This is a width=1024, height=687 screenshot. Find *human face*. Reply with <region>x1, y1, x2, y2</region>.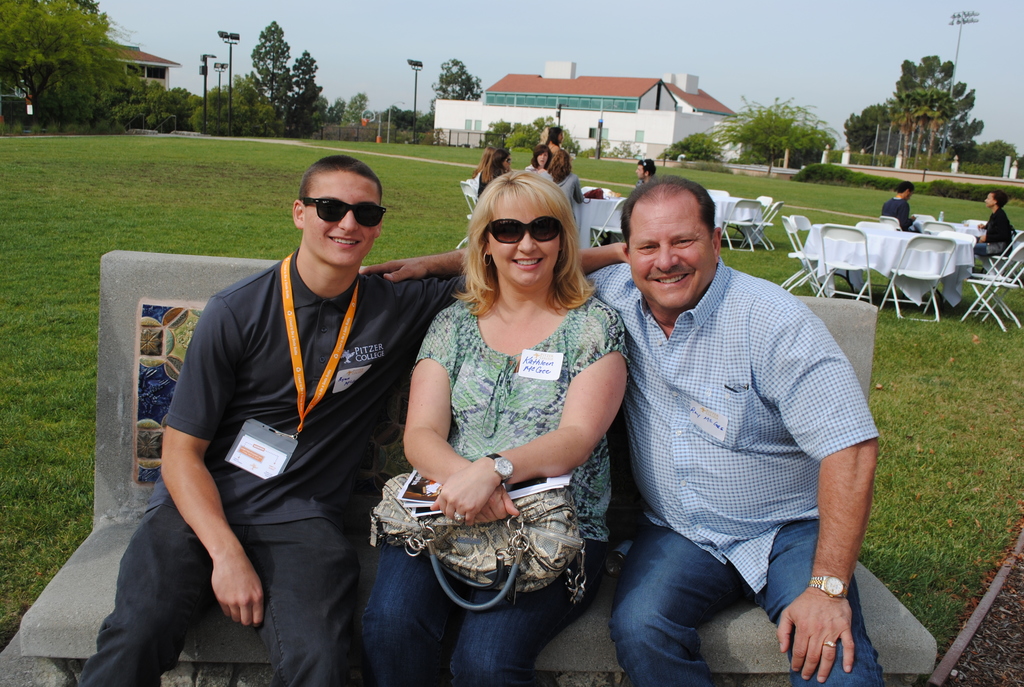
<region>486, 189, 561, 288</region>.
